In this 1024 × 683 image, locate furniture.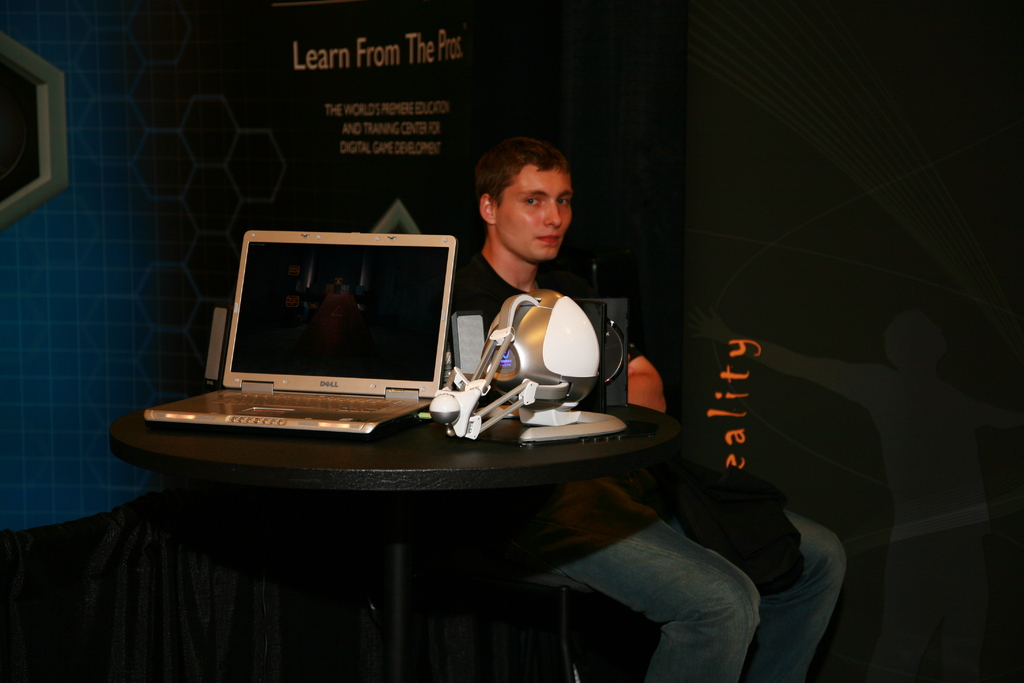
Bounding box: Rect(522, 572, 591, 682).
